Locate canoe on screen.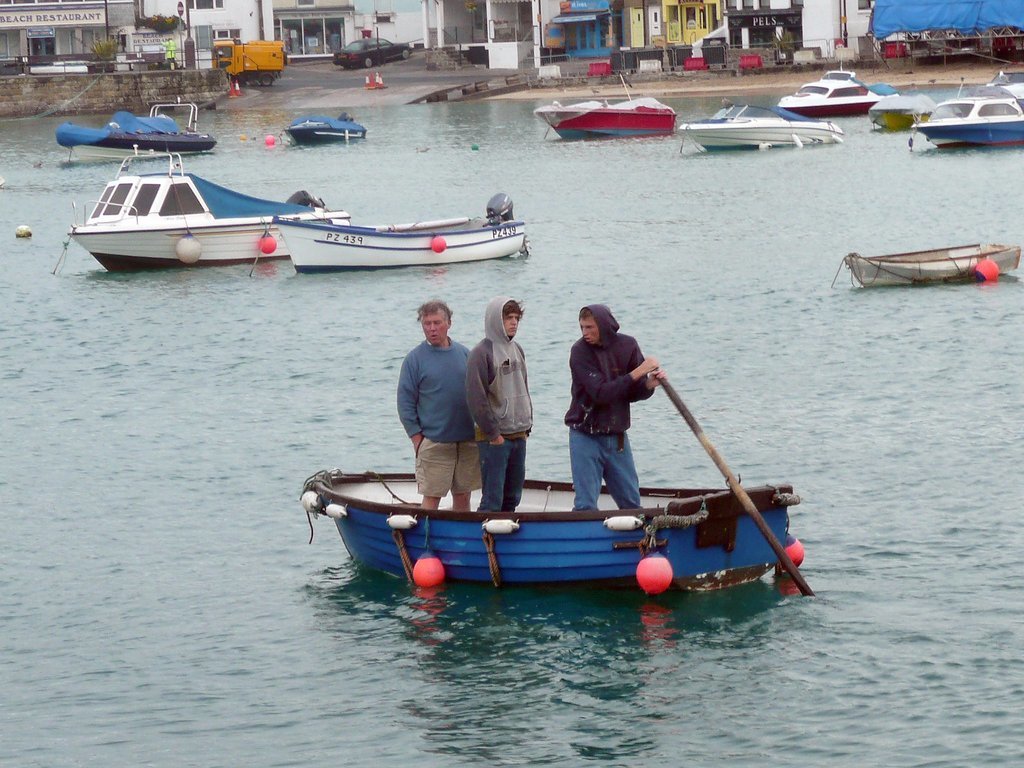
On screen at [left=844, top=238, right=1022, bottom=290].
